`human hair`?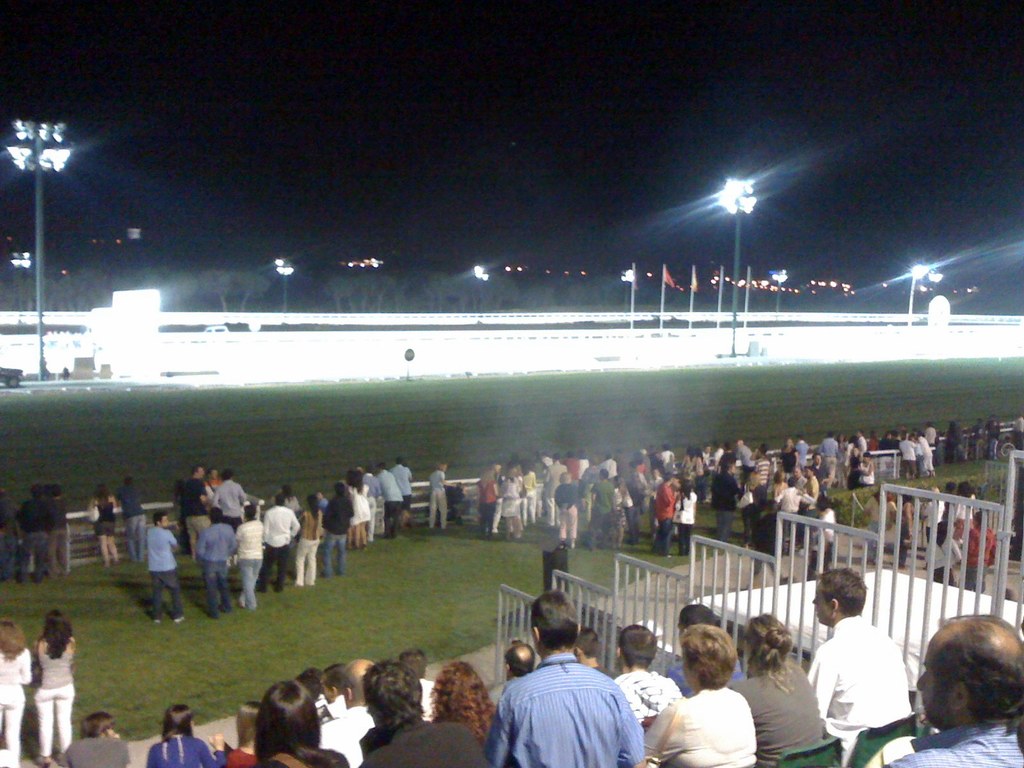
398, 648, 430, 682
